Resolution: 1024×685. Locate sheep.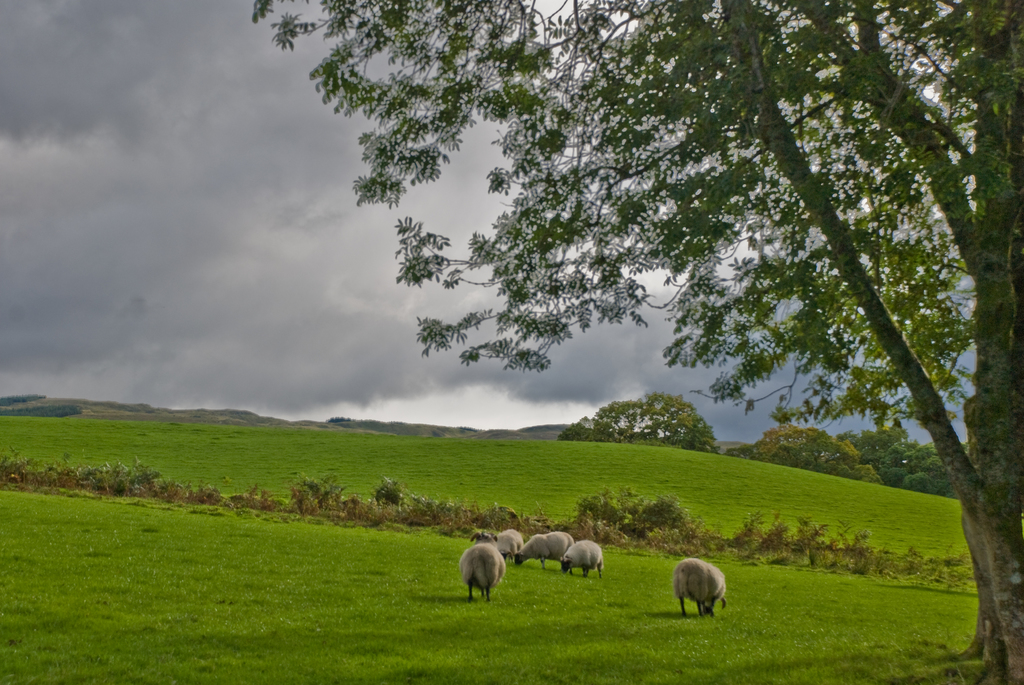
515 535 578 567.
